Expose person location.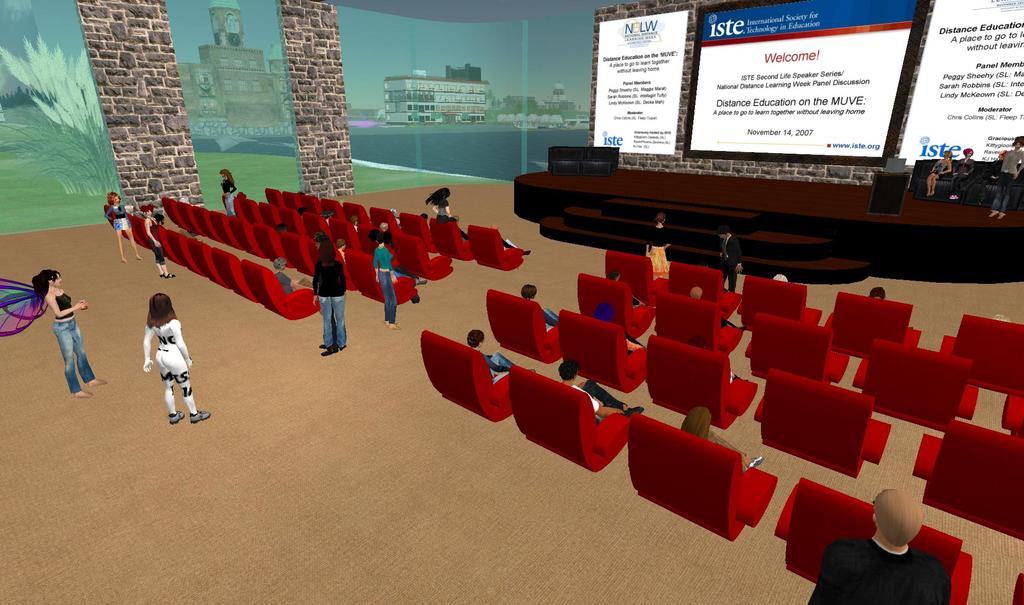
Exposed at (left=563, top=358, right=648, bottom=422).
